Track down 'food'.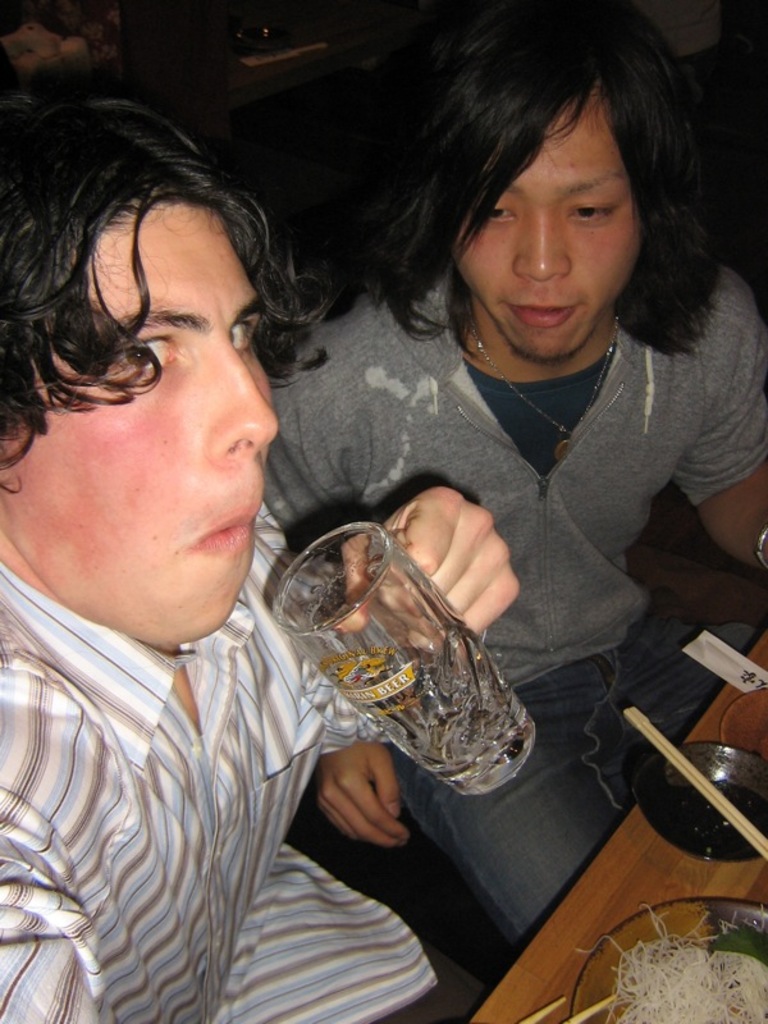
Tracked to {"x1": 591, "y1": 908, "x2": 767, "y2": 1023}.
